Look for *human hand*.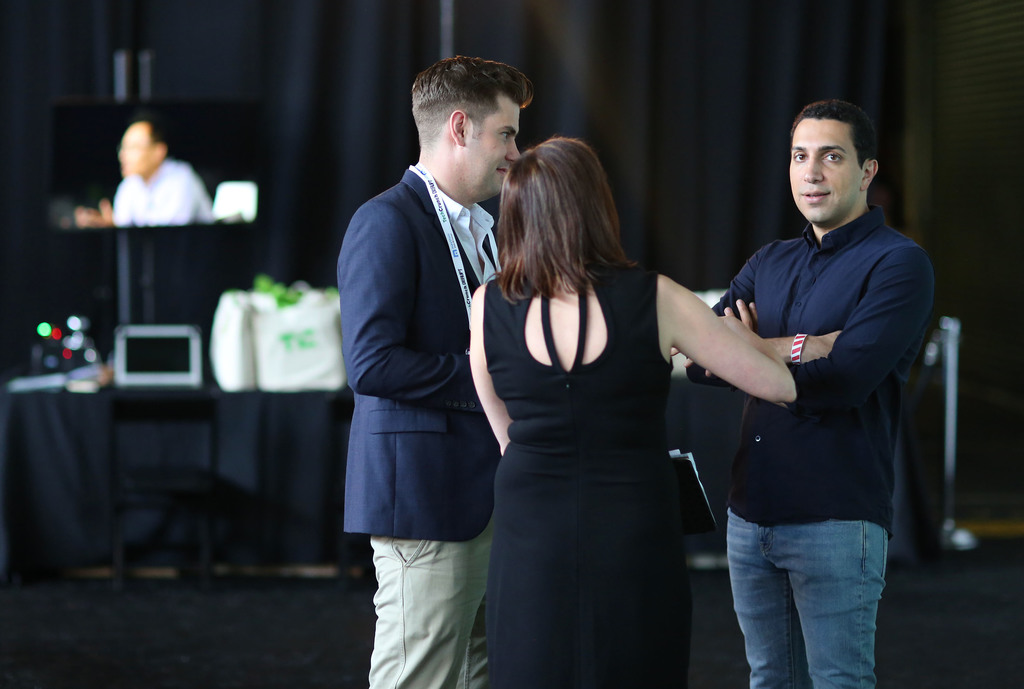
Found: [x1=807, y1=330, x2=842, y2=359].
